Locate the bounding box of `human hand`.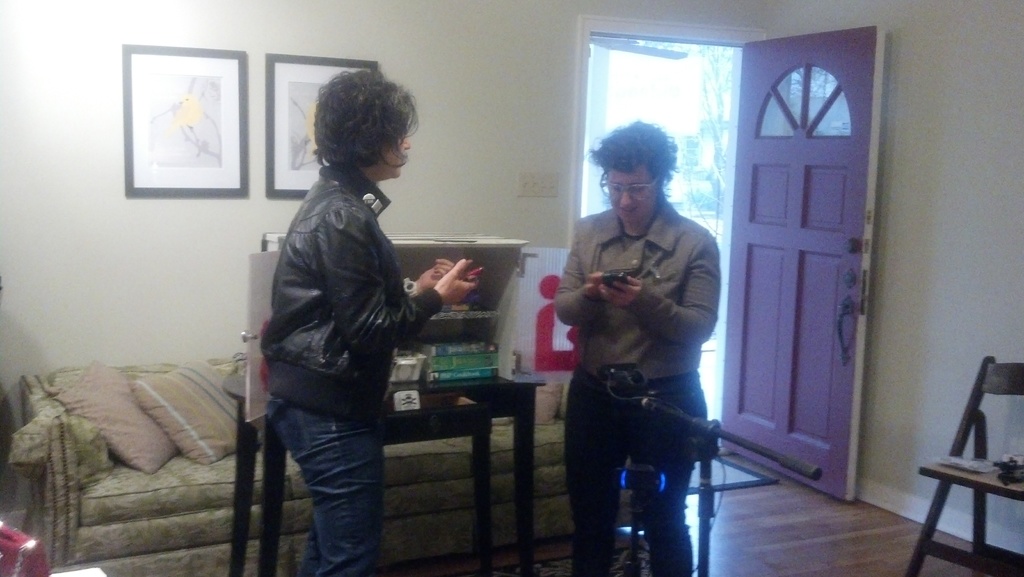
Bounding box: bbox=[417, 259, 452, 297].
